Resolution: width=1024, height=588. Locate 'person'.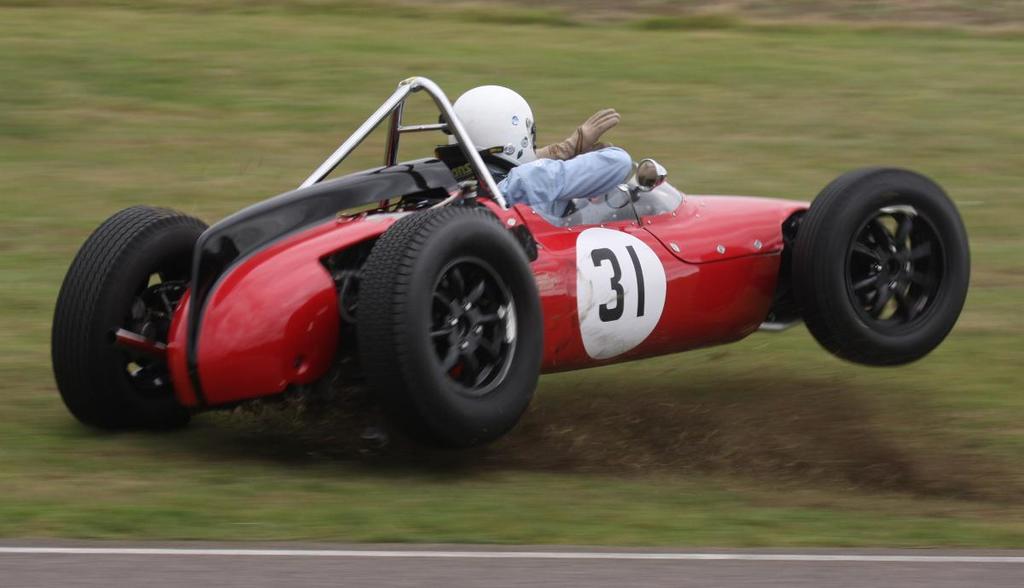
bbox=[448, 84, 639, 237].
